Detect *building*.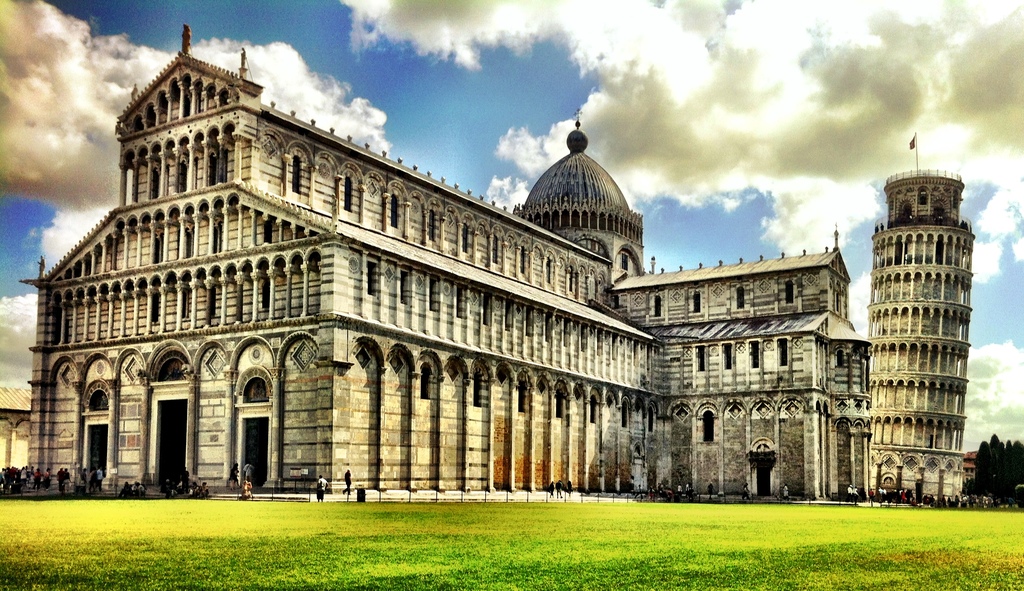
Detected at [21,20,872,495].
